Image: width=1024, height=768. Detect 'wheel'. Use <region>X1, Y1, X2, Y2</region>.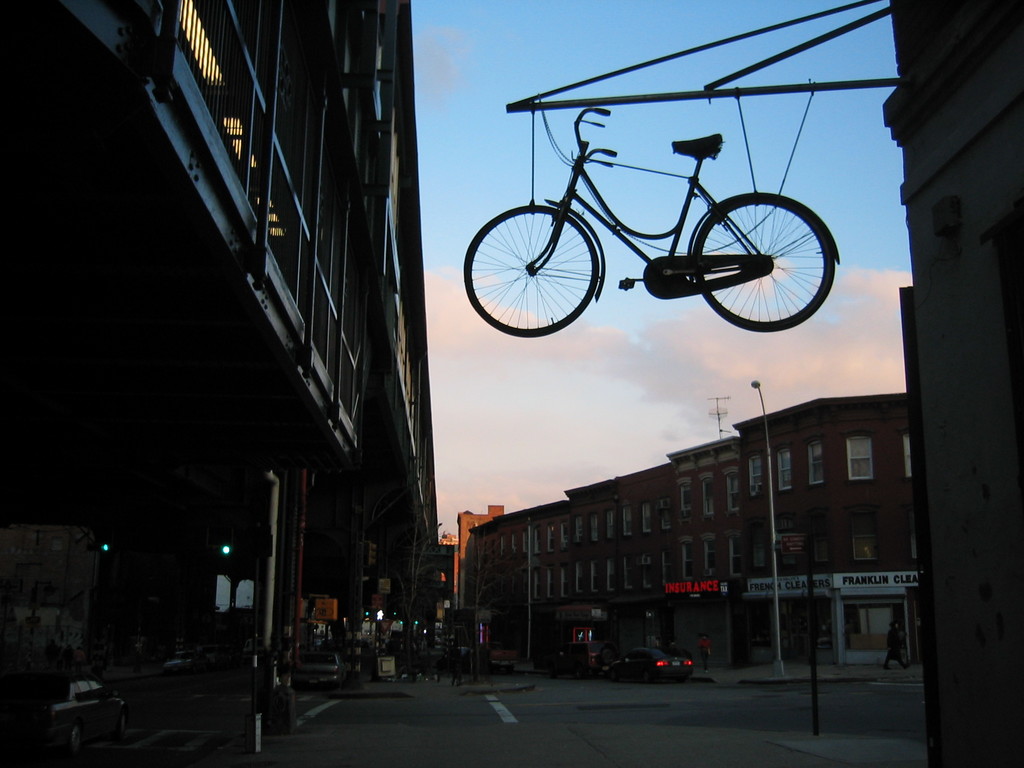
<region>689, 196, 835, 326</region>.
